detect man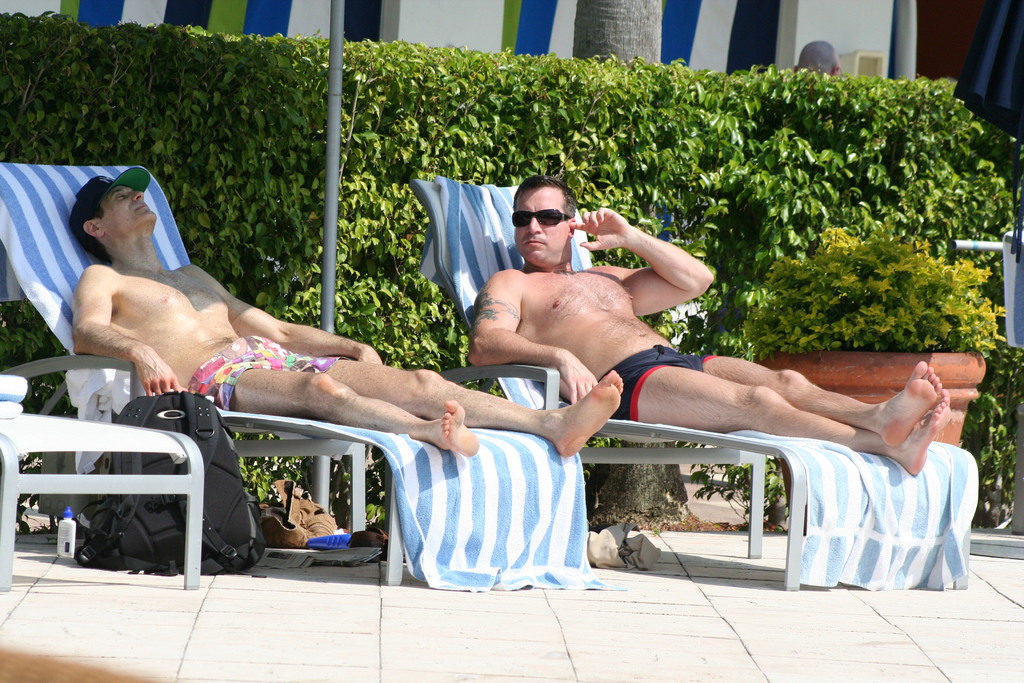
box=[65, 167, 626, 461]
